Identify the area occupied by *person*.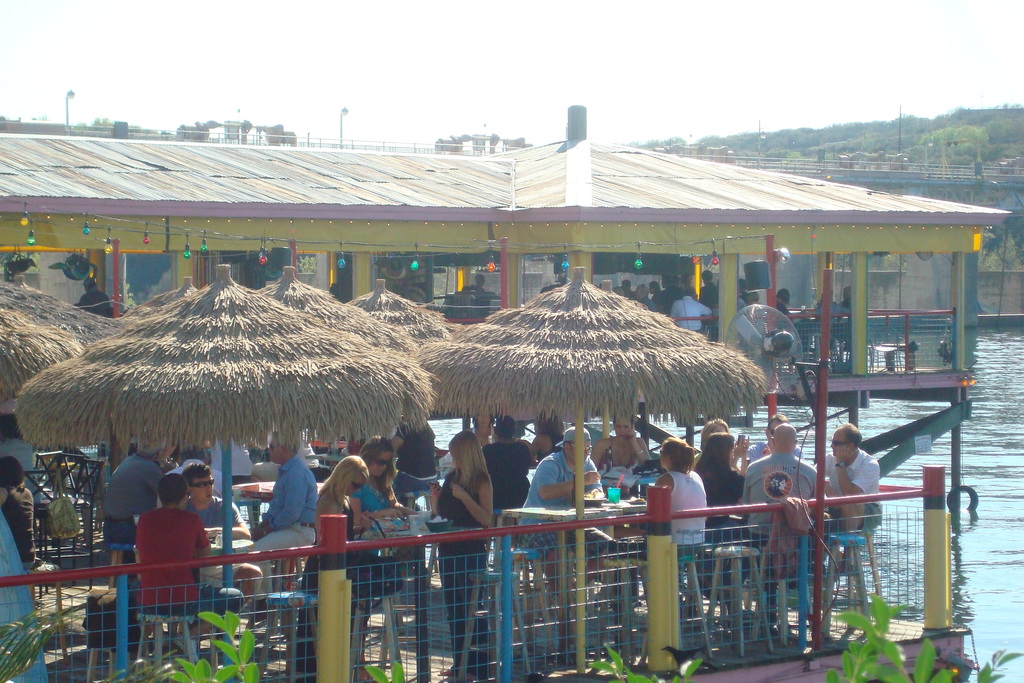
Area: pyautogui.locateOnScreen(104, 436, 156, 545).
